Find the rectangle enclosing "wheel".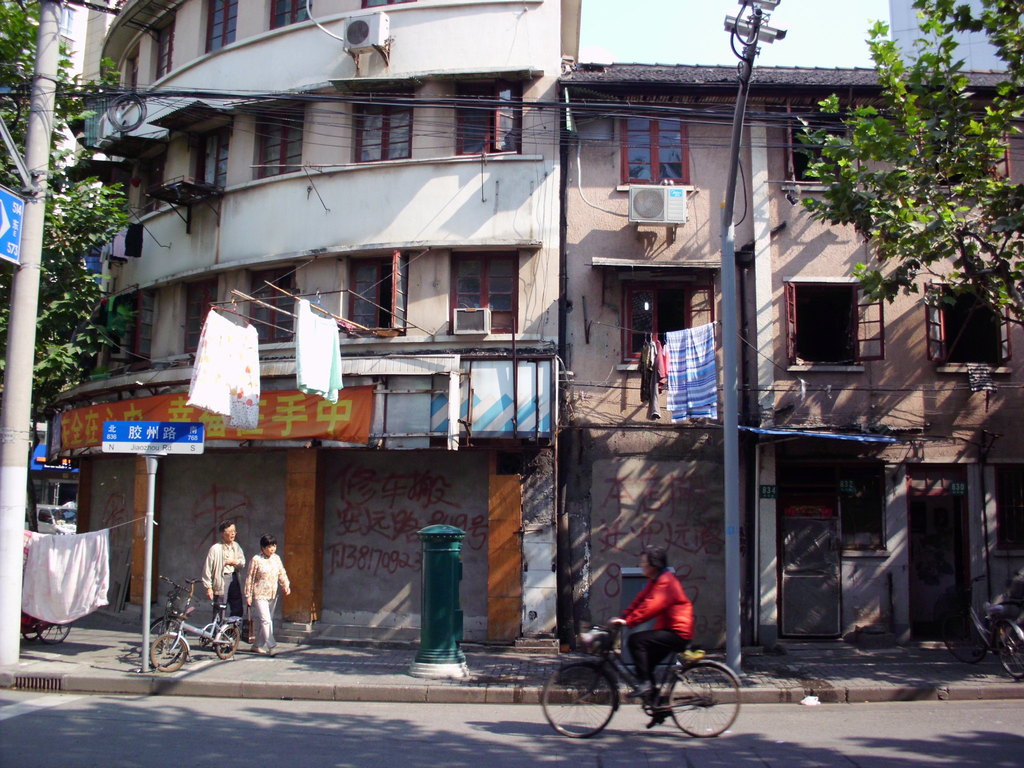
rect(202, 627, 218, 654).
